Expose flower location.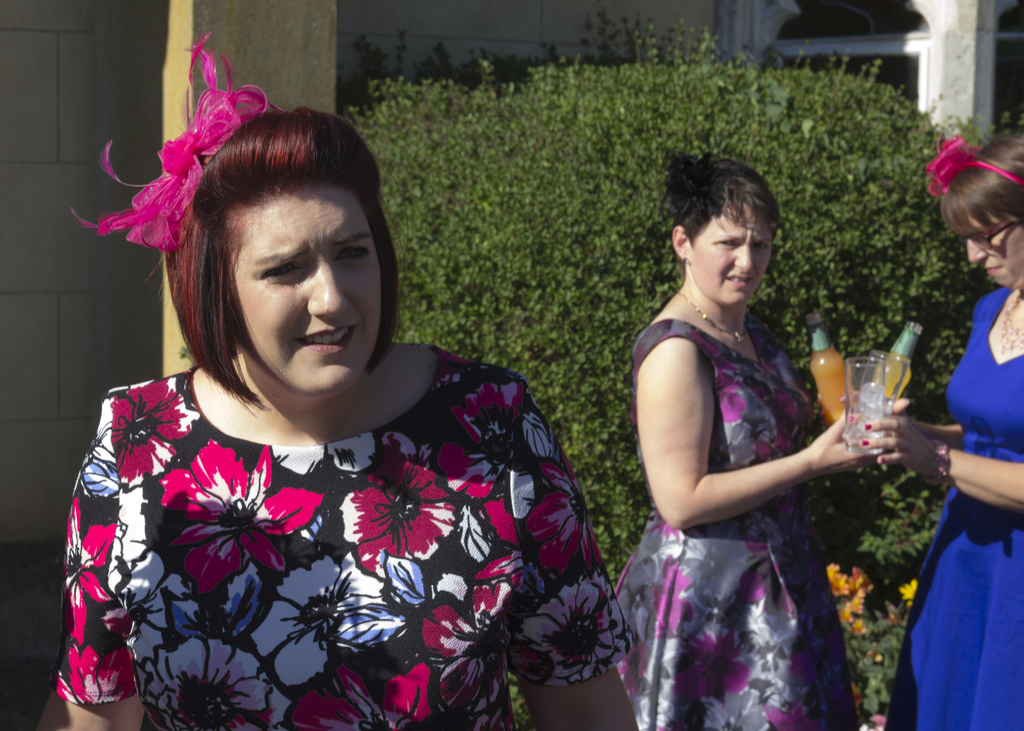
Exposed at [left=105, top=374, right=198, bottom=495].
